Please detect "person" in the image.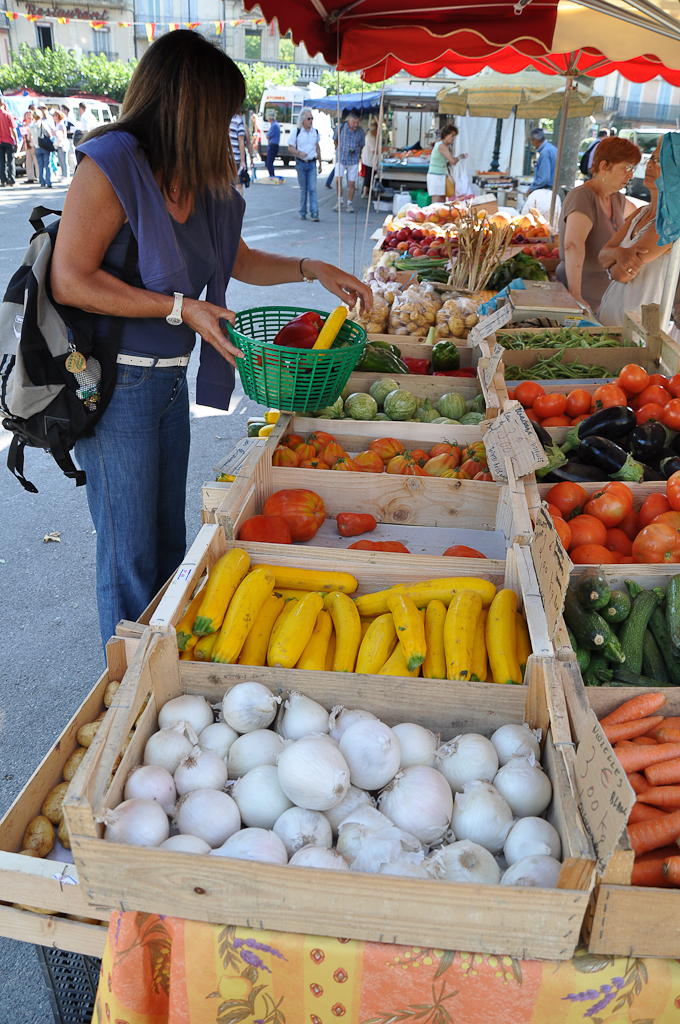
[x1=522, y1=120, x2=559, y2=202].
